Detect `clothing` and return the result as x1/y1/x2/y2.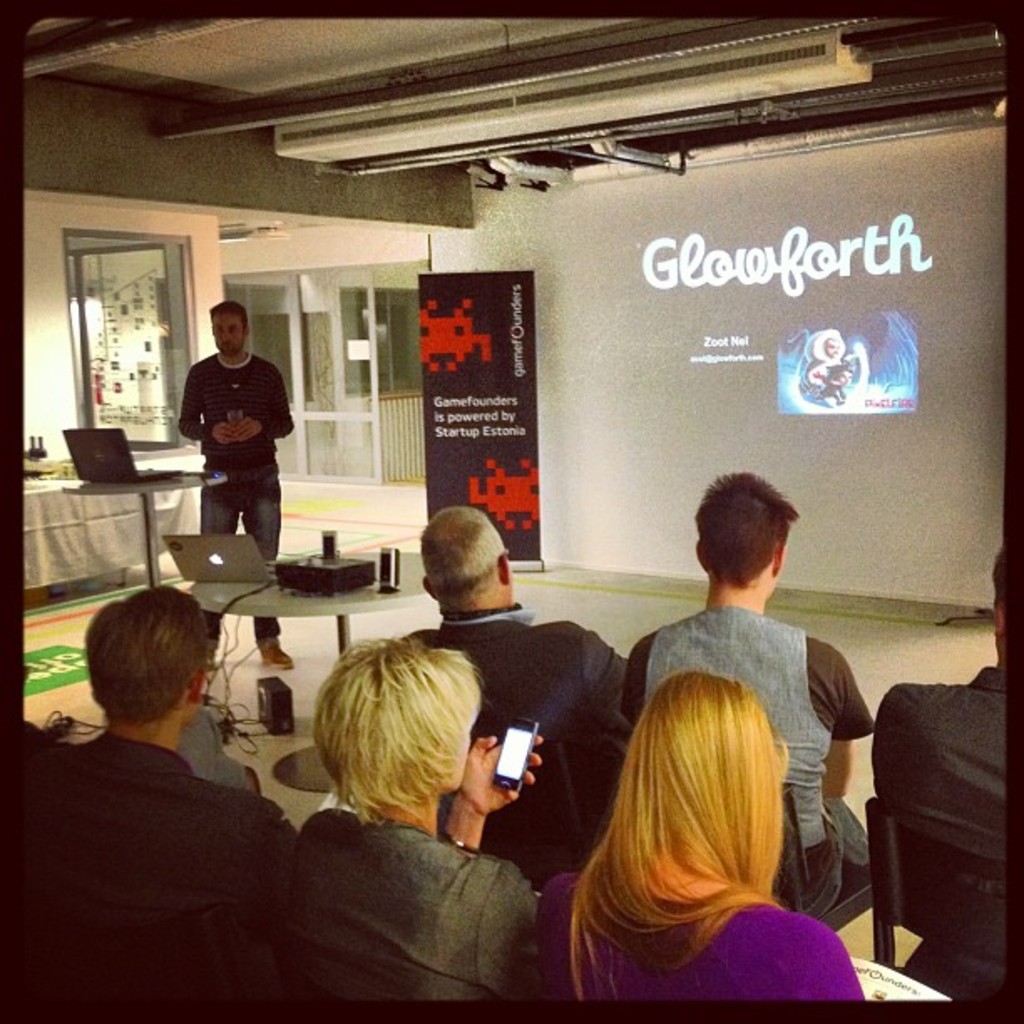
33/643/313/1012.
